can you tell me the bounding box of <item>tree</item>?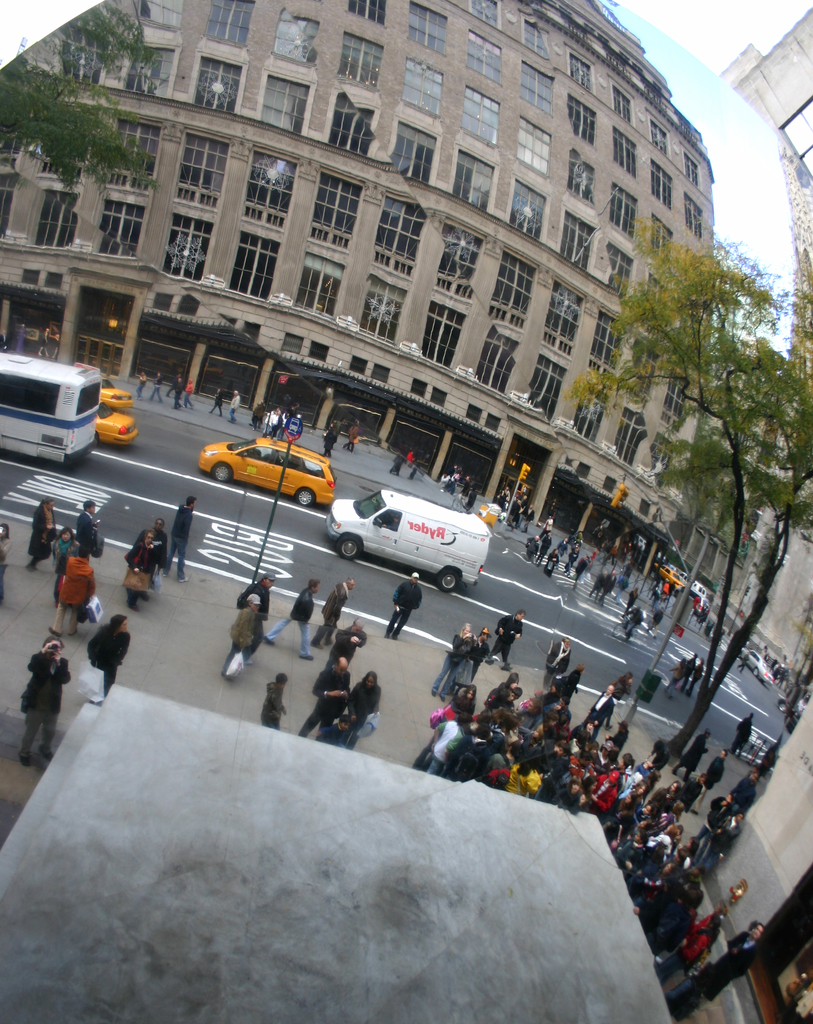
(0,3,154,205).
